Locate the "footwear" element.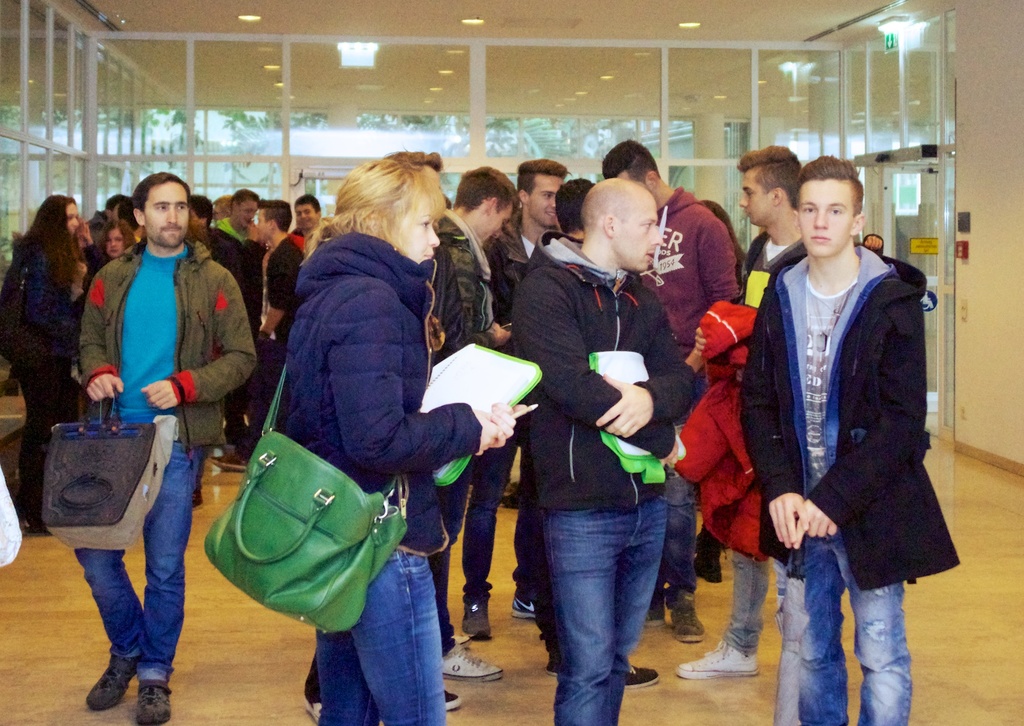
Element bbox: locate(439, 686, 461, 708).
